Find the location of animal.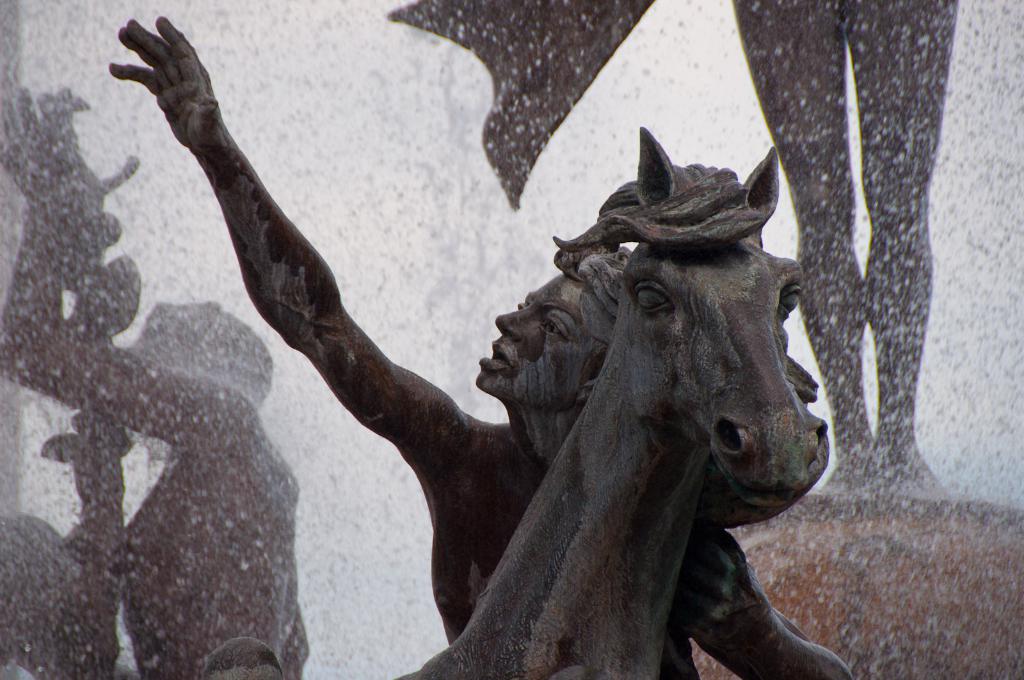
Location: <region>398, 125, 829, 679</region>.
